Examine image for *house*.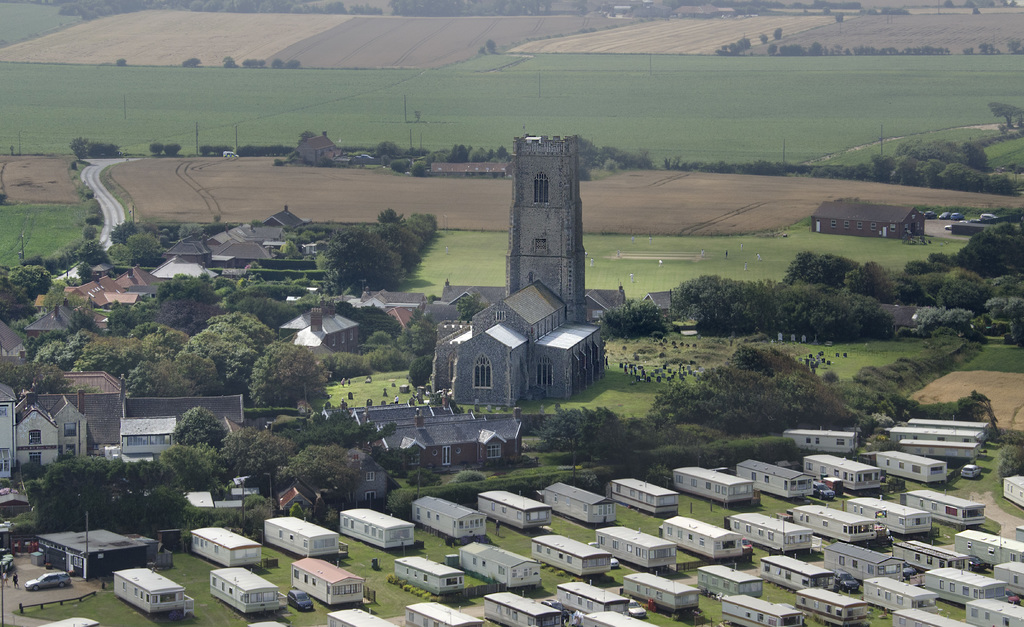
Examination result: 994,568,1023,593.
